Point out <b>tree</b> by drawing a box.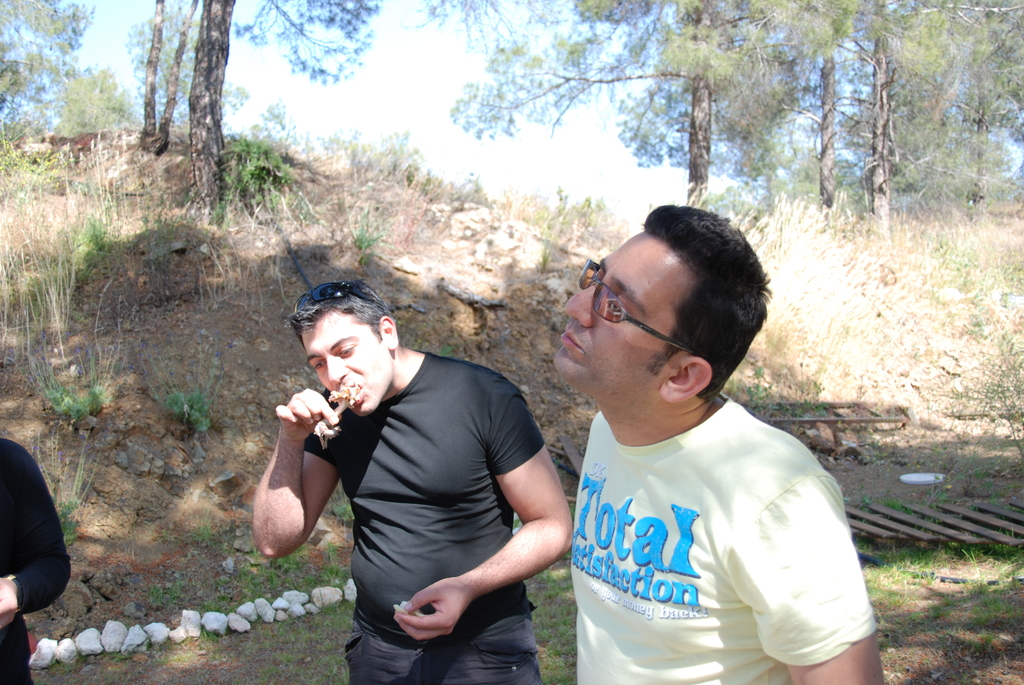
(left=0, top=0, right=103, bottom=133).
